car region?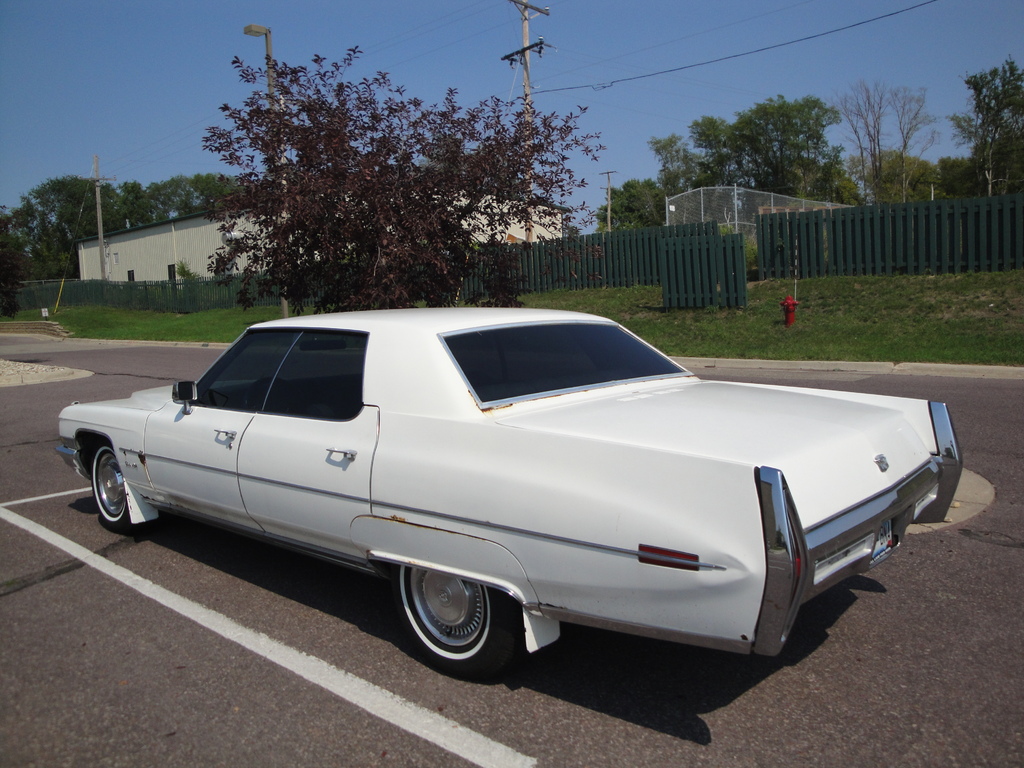
48/300/963/675
